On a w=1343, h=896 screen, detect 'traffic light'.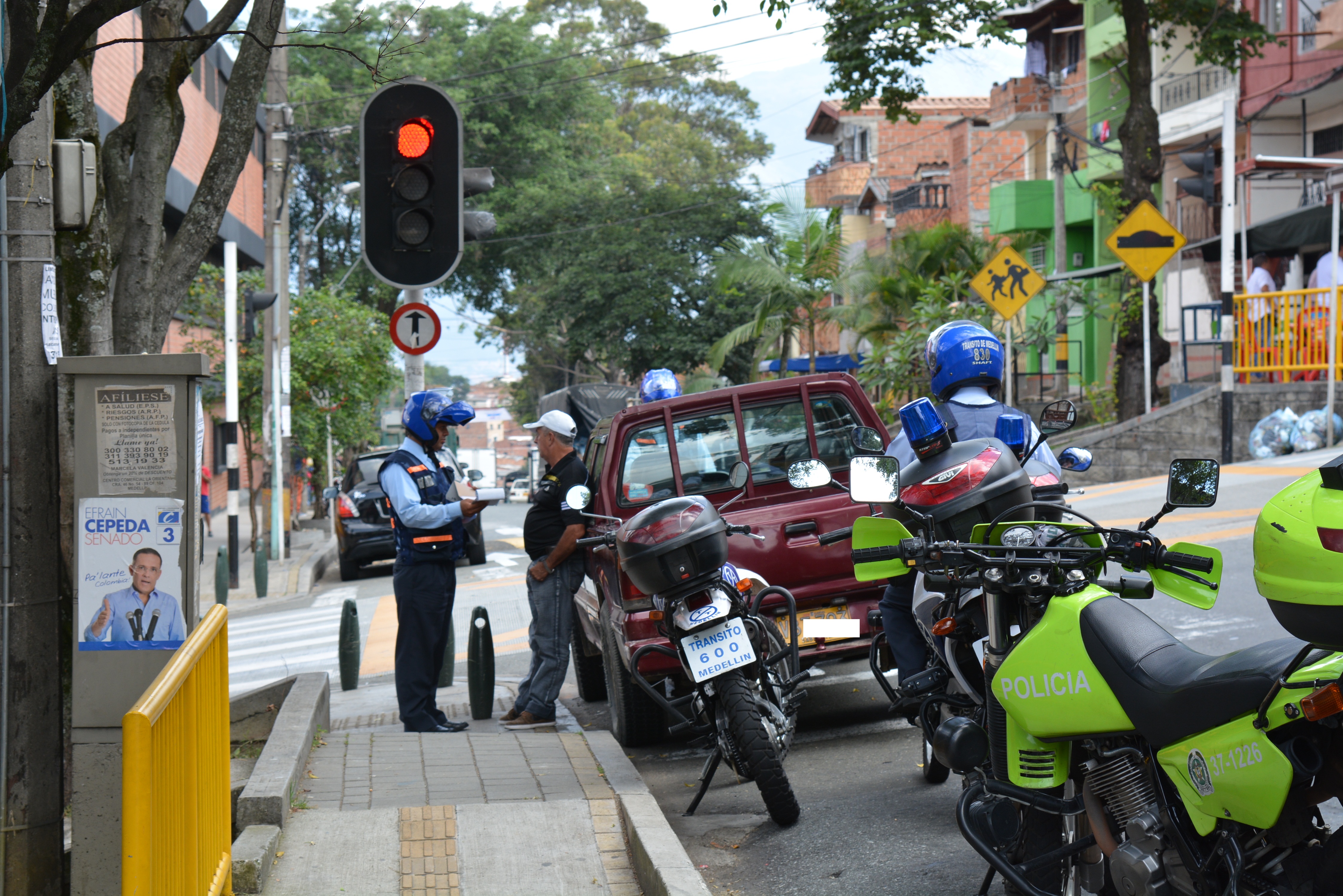
BBox(107, 23, 139, 88).
